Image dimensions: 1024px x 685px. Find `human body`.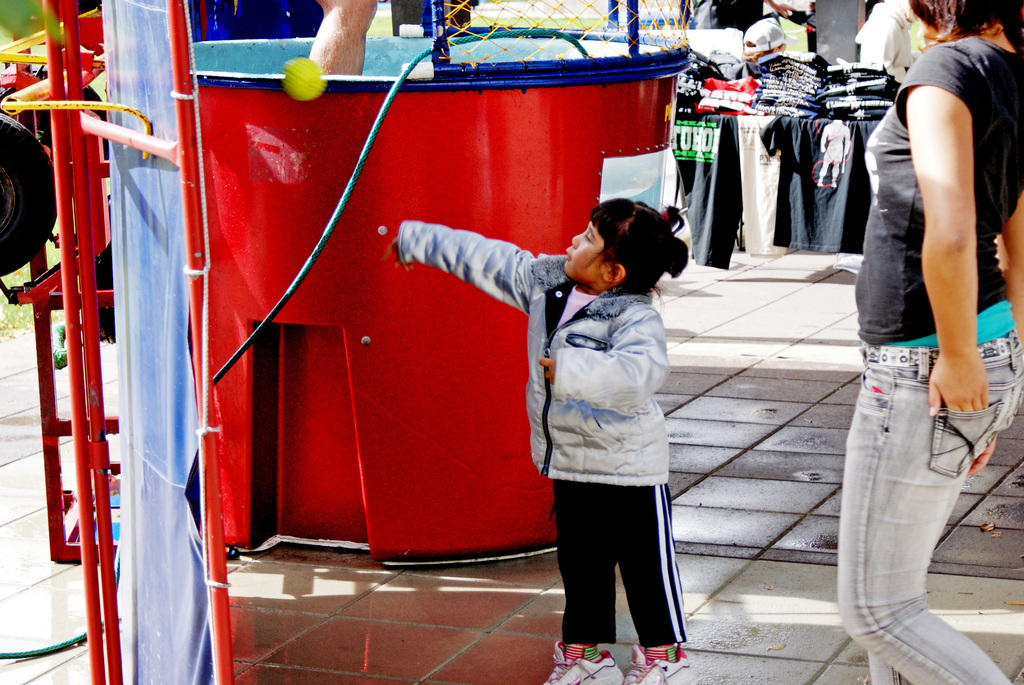
835, 0, 1011, 634.
